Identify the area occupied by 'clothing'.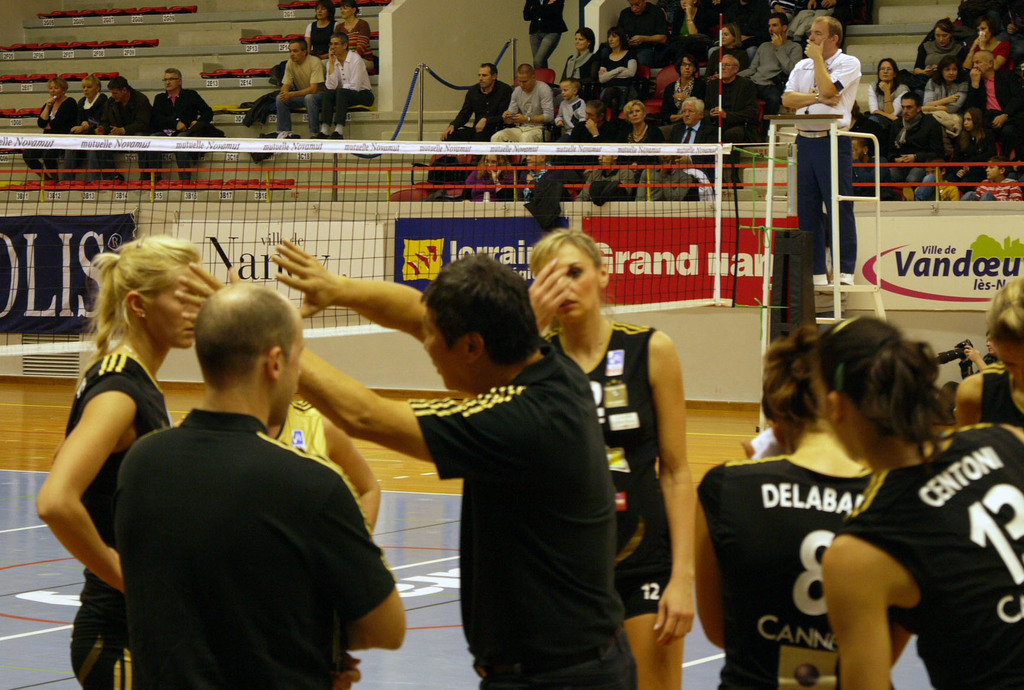
Area: [521, 0, 567, 68].
